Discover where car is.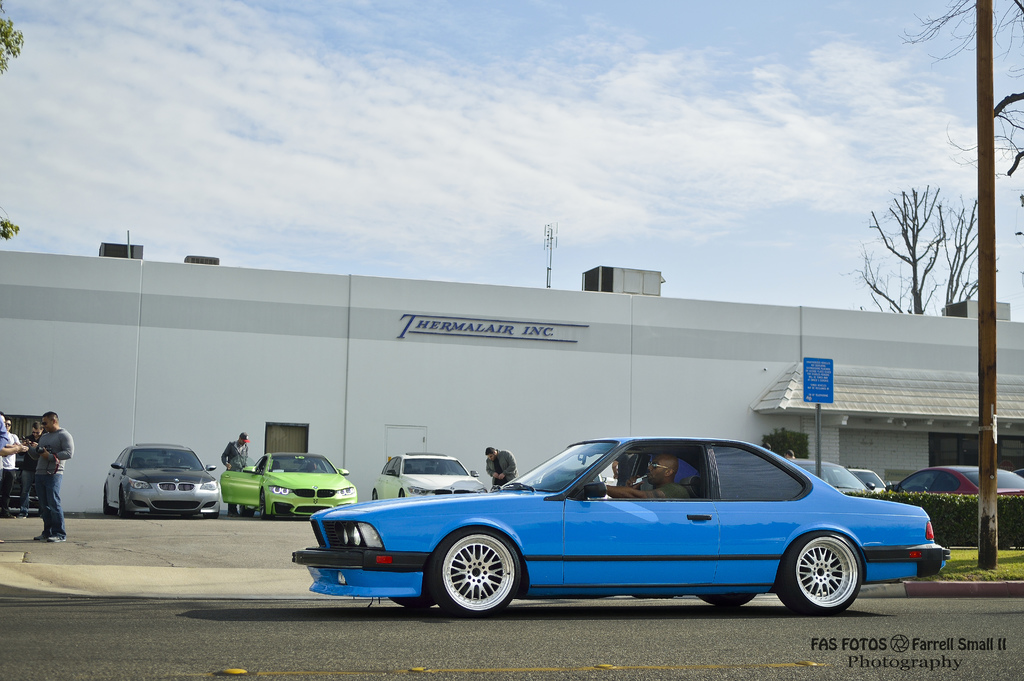
Discovered at bbox(891, 461, 1023, 496).
